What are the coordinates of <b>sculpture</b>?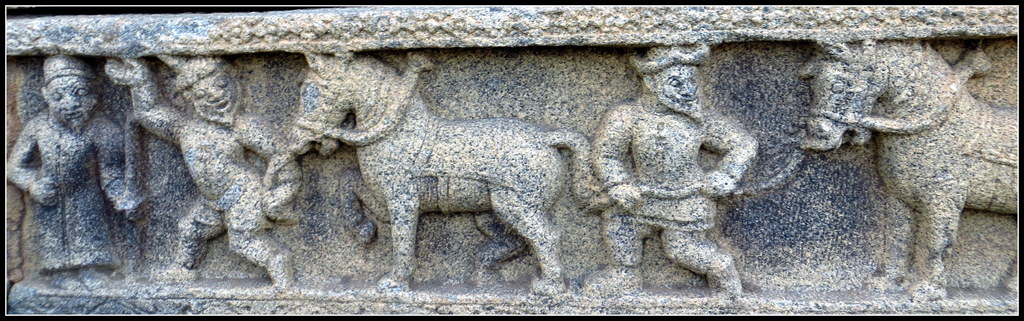
103, 51, 301, 296.
